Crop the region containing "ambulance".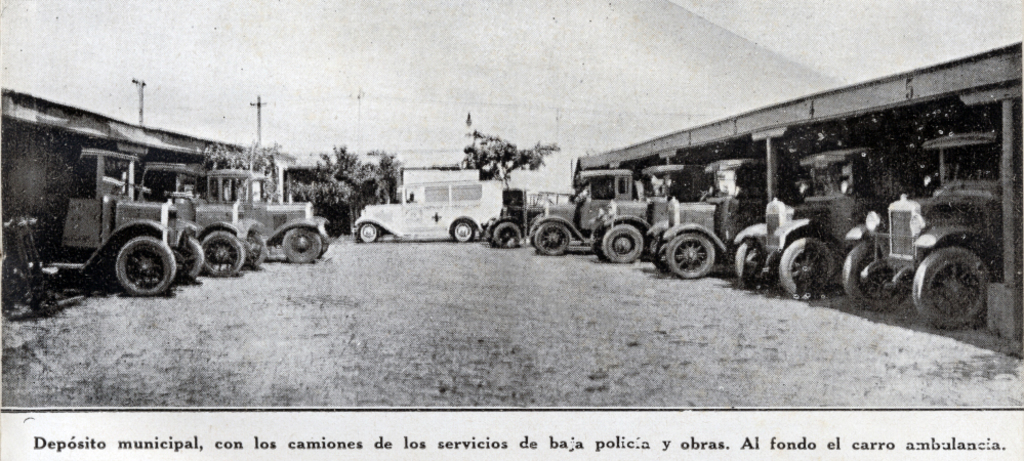
Crop region: 352 168 504 242.
